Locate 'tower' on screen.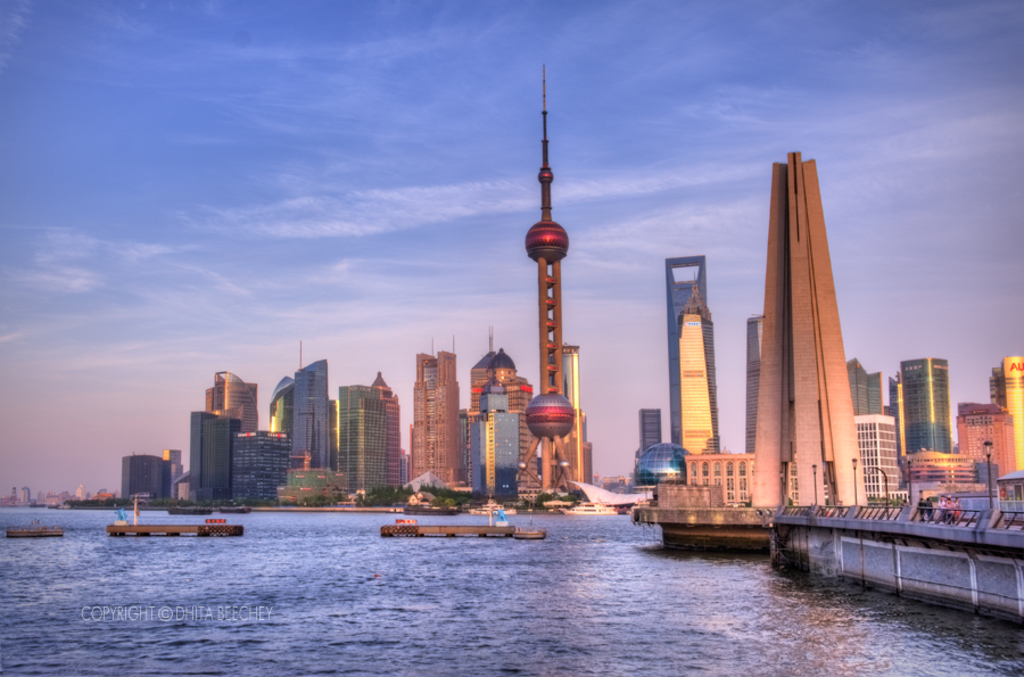
On screen at bbox(847, 360, 884, 412).
